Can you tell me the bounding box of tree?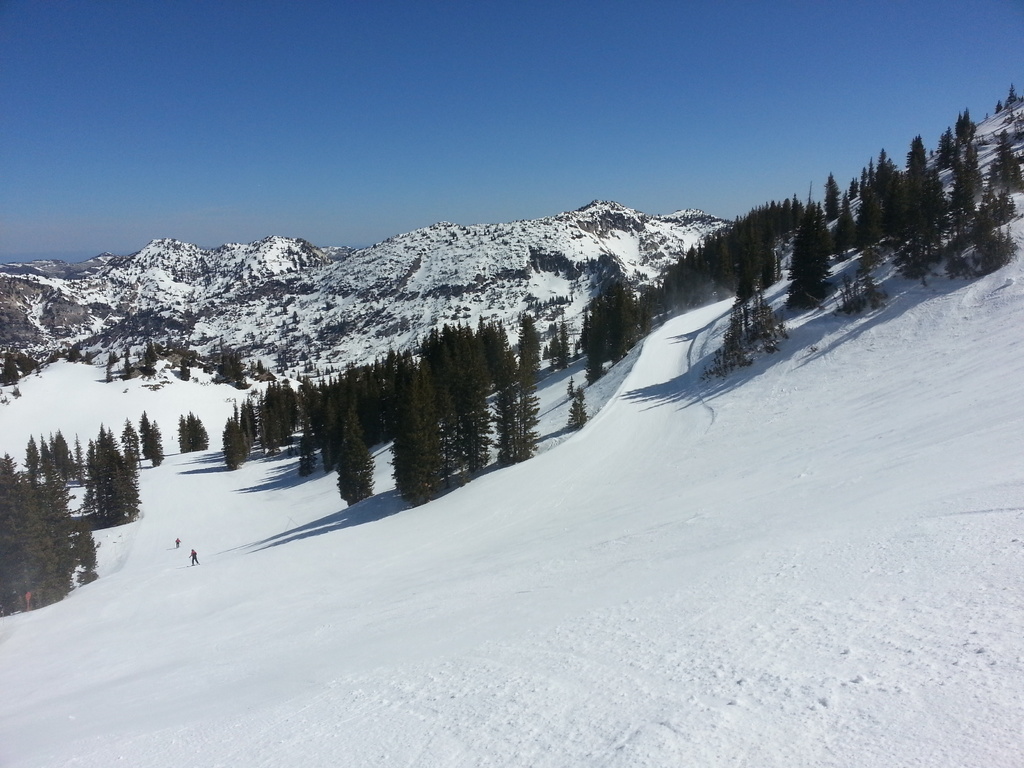
x1=179, y1=410, x2=208, y2=451.
